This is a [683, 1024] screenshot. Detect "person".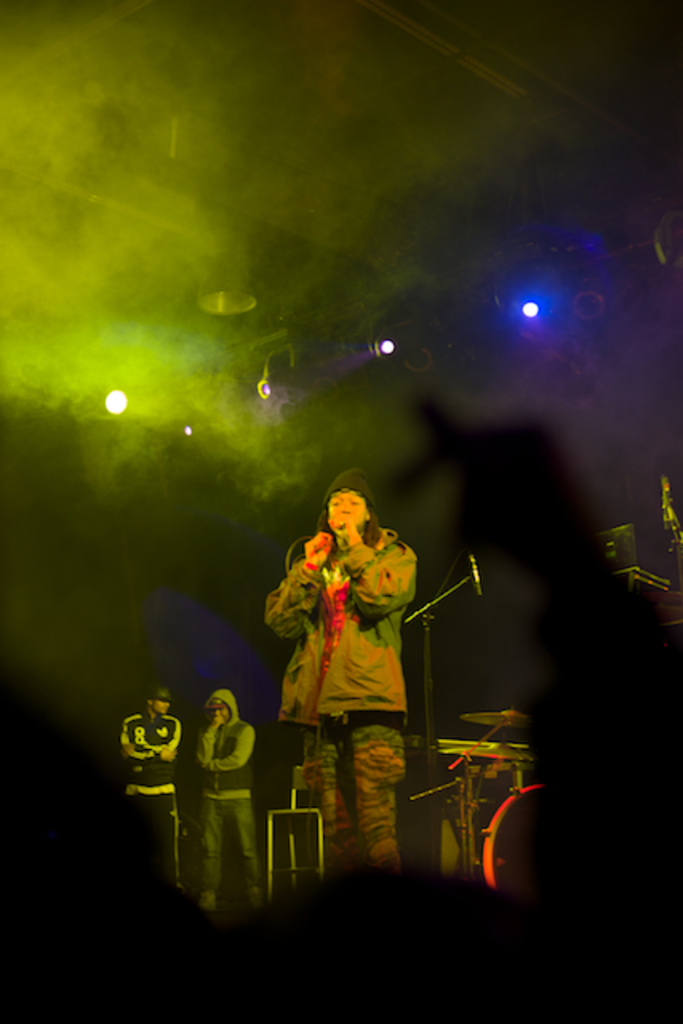
[x1=189, y1=678, x2=306, y2=926].
